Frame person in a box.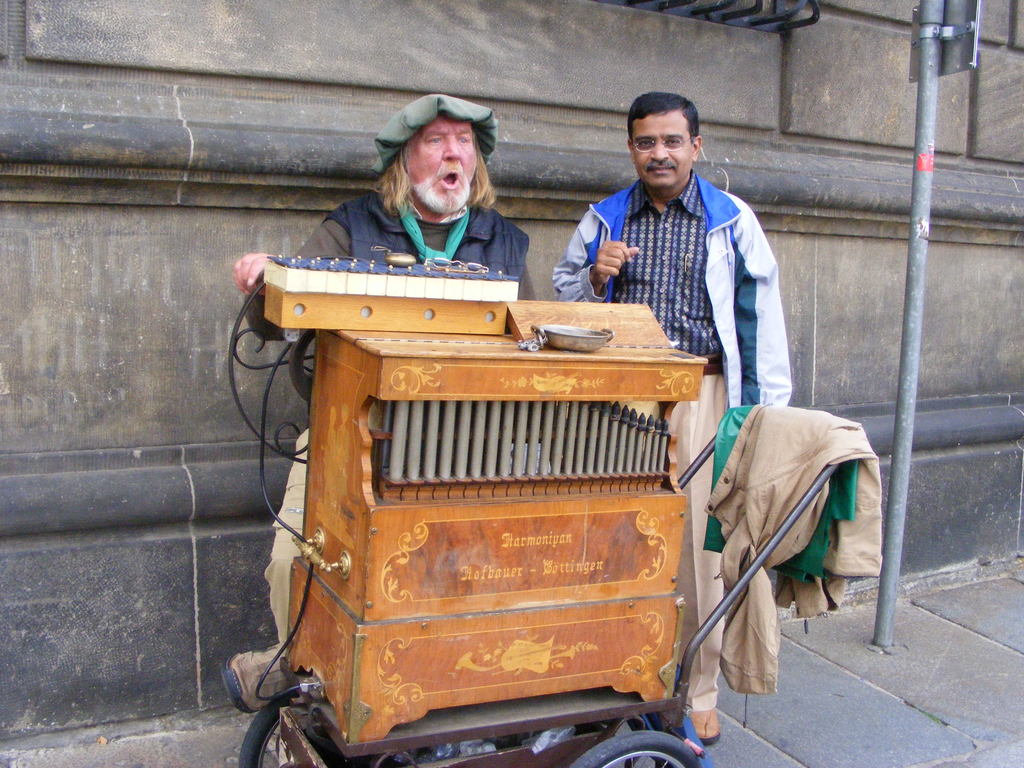
550:86:792:752.
